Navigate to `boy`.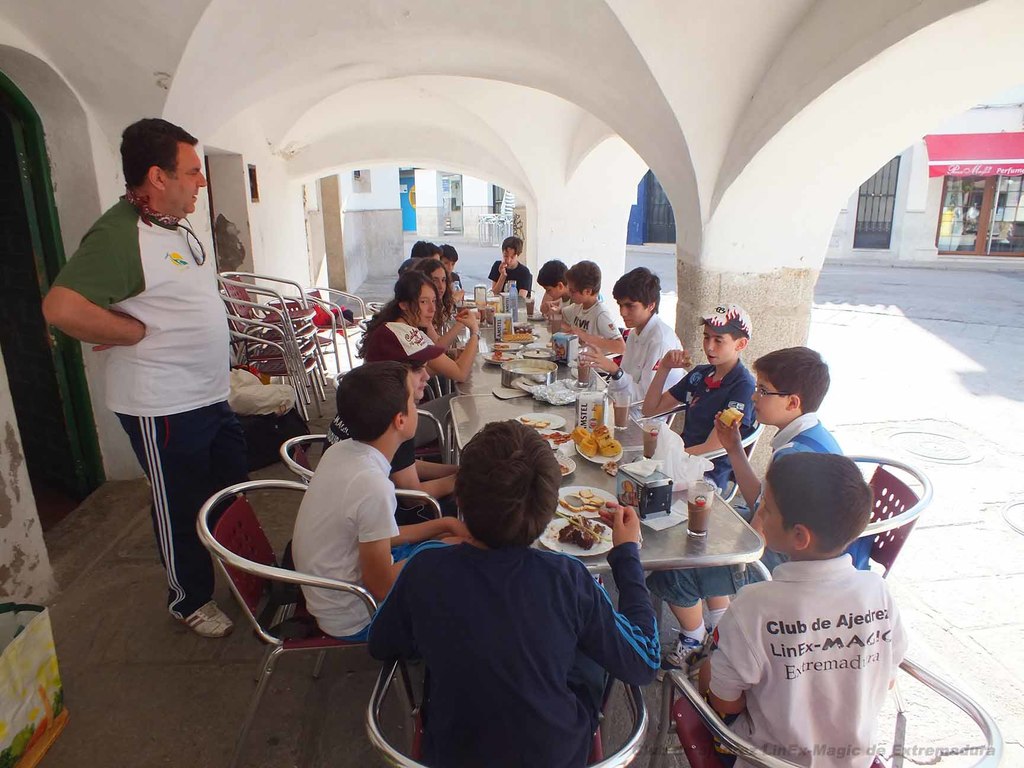
Navigation target: x1=644 y1=344 x2=874 y2=683.
